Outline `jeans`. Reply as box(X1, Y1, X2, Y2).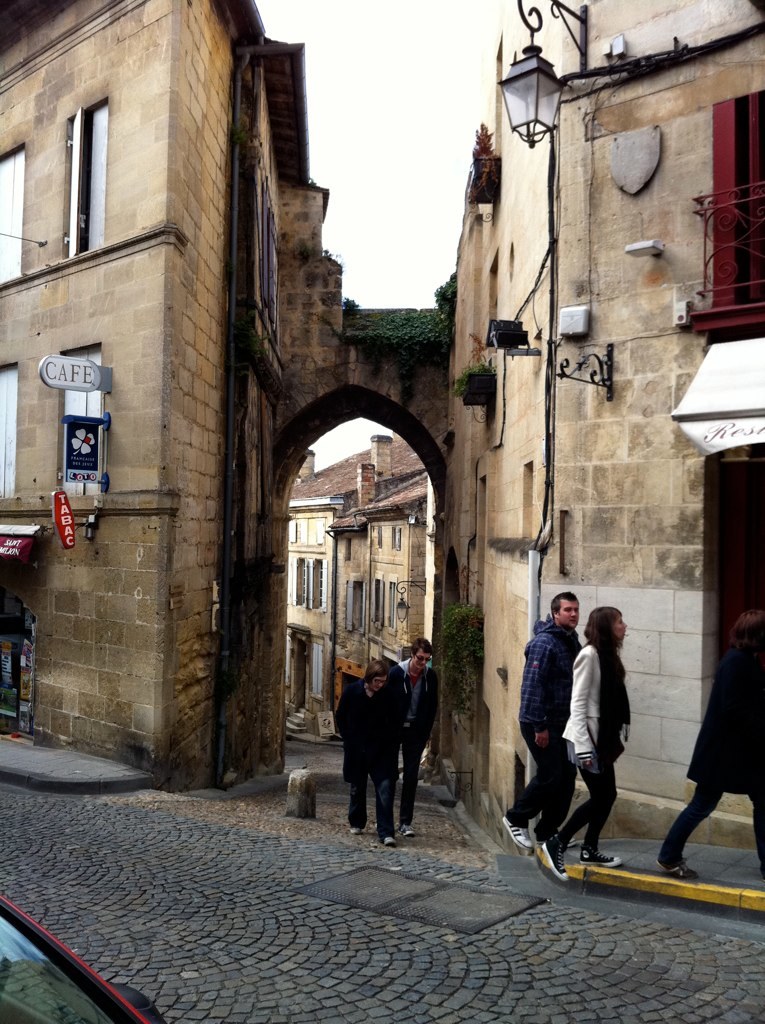
box(346, 774, 397, 836).
